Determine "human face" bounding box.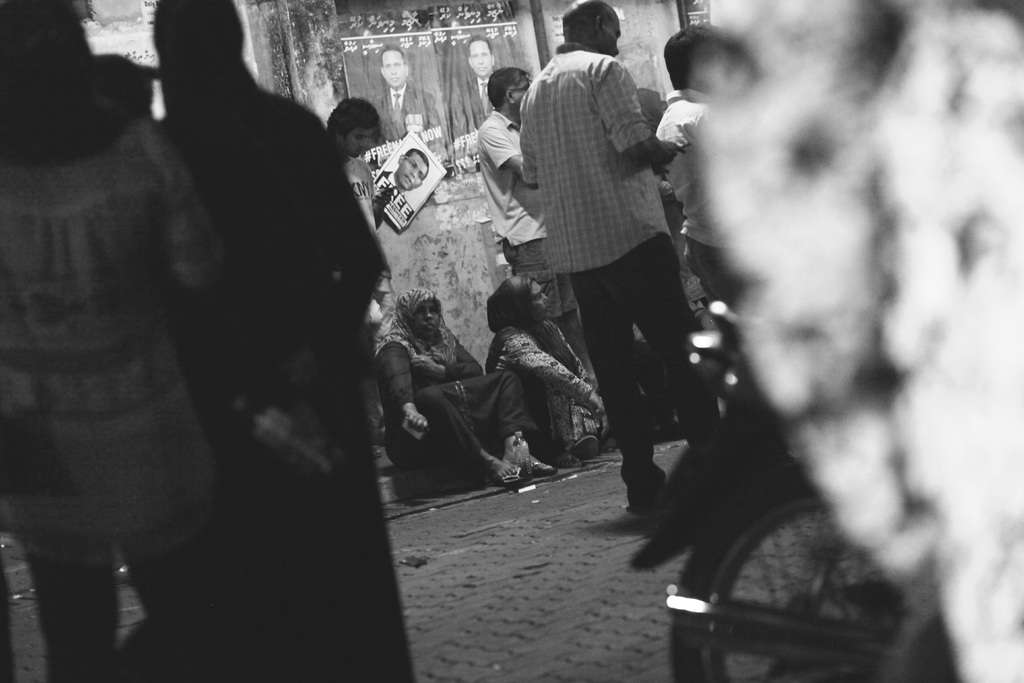
Determined: [396,152,436,191].
